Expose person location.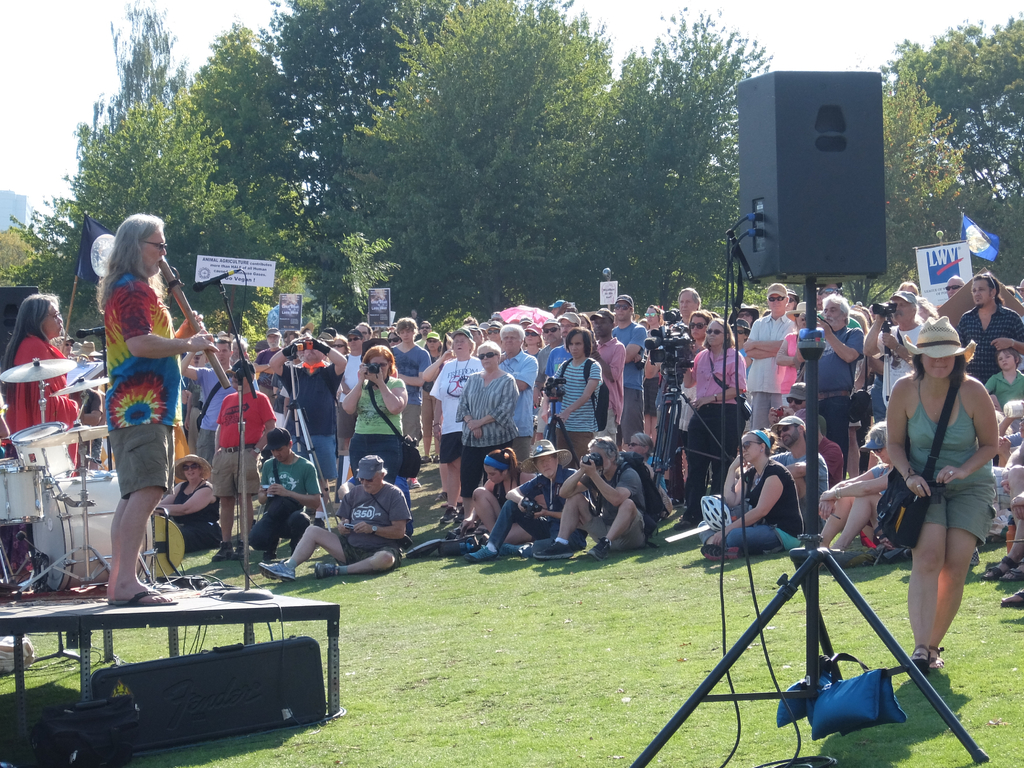
Exposed at bbox(957, 275, 1020, 388).
